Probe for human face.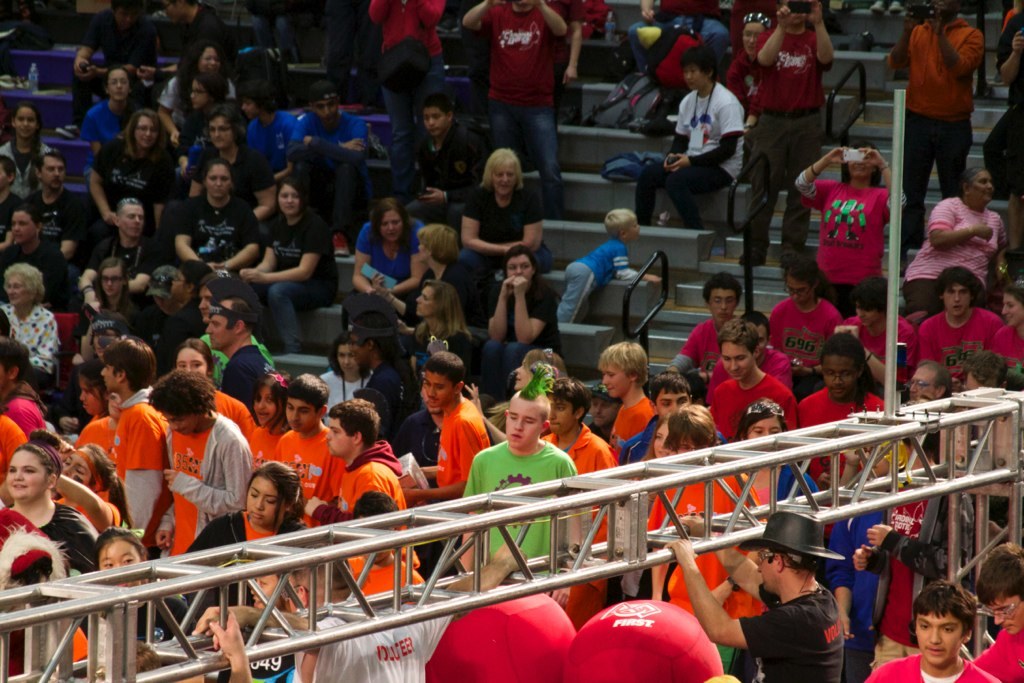
Probe result: bbox(322, 414, 353, 458).
